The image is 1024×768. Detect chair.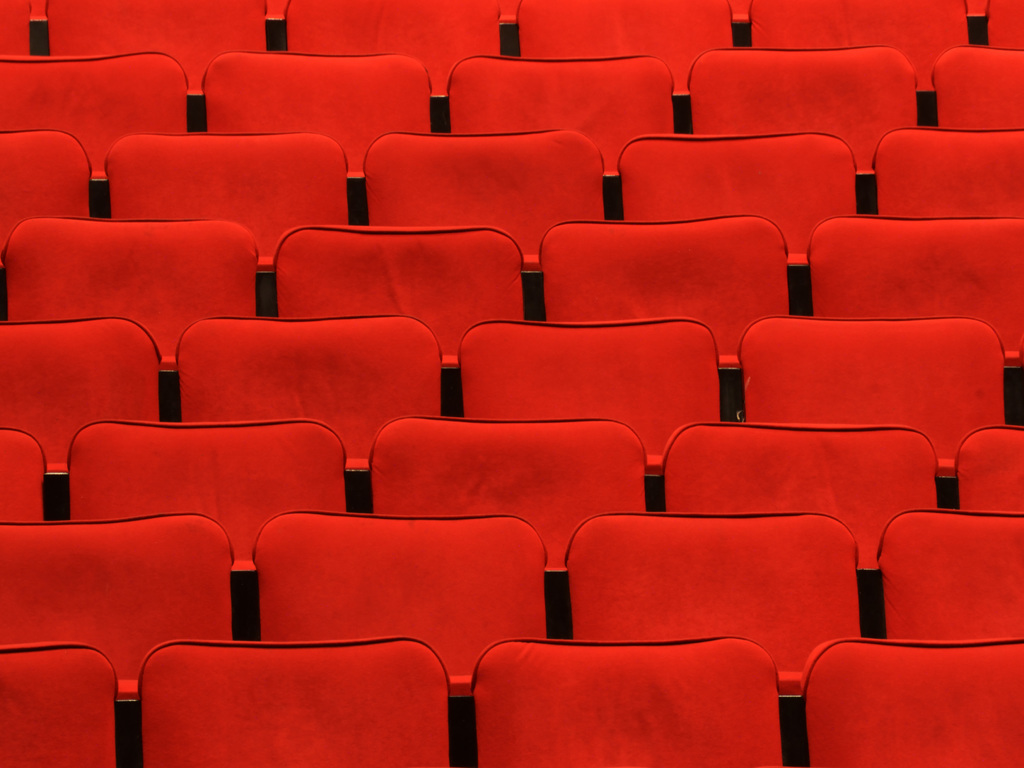
Detection: pyautogui.locateOnScreen(809, 214, 1023, 427).
